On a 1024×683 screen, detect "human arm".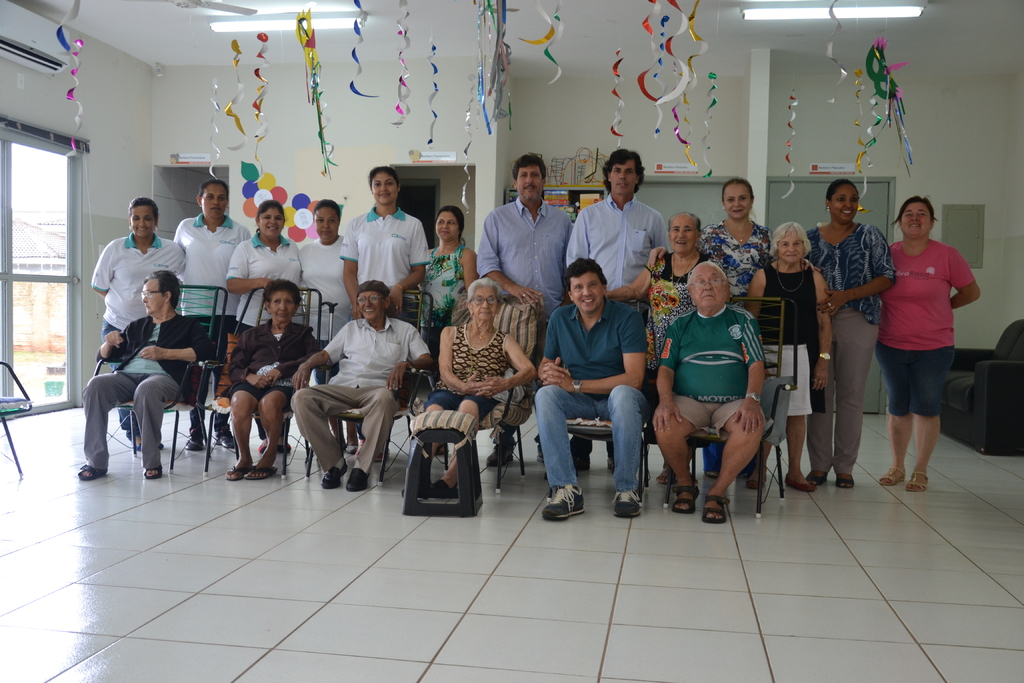
(left=548, top=304, right=650, bottom=396).
